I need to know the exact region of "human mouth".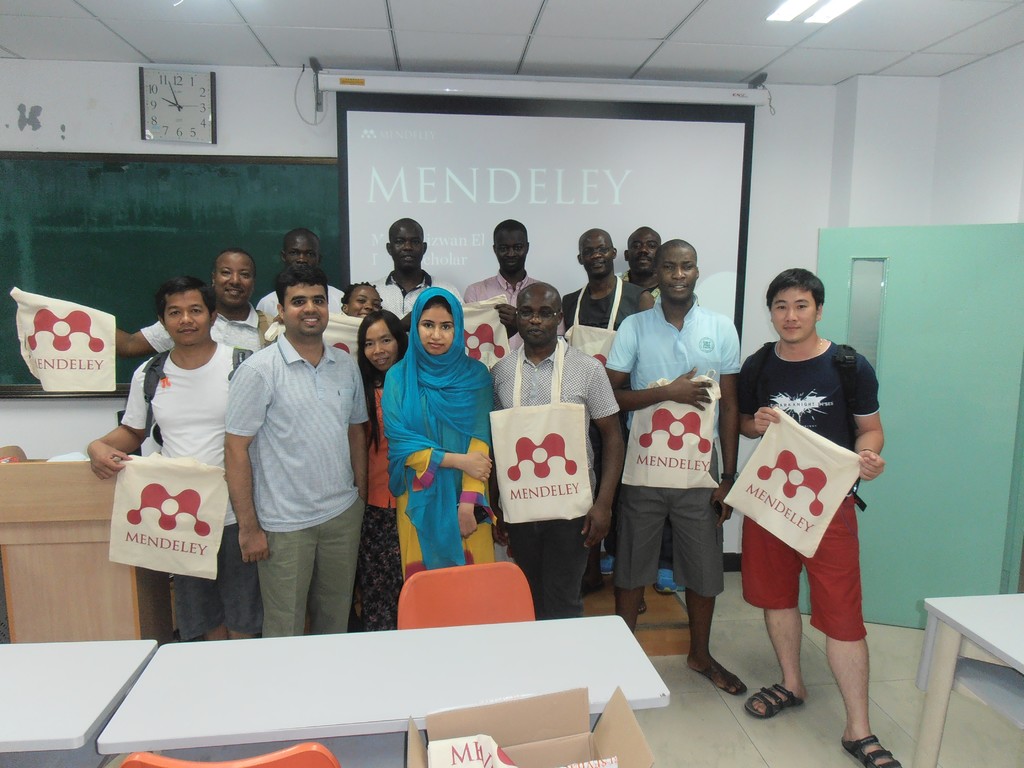
Region: <box>636,259,650,260</box>.
